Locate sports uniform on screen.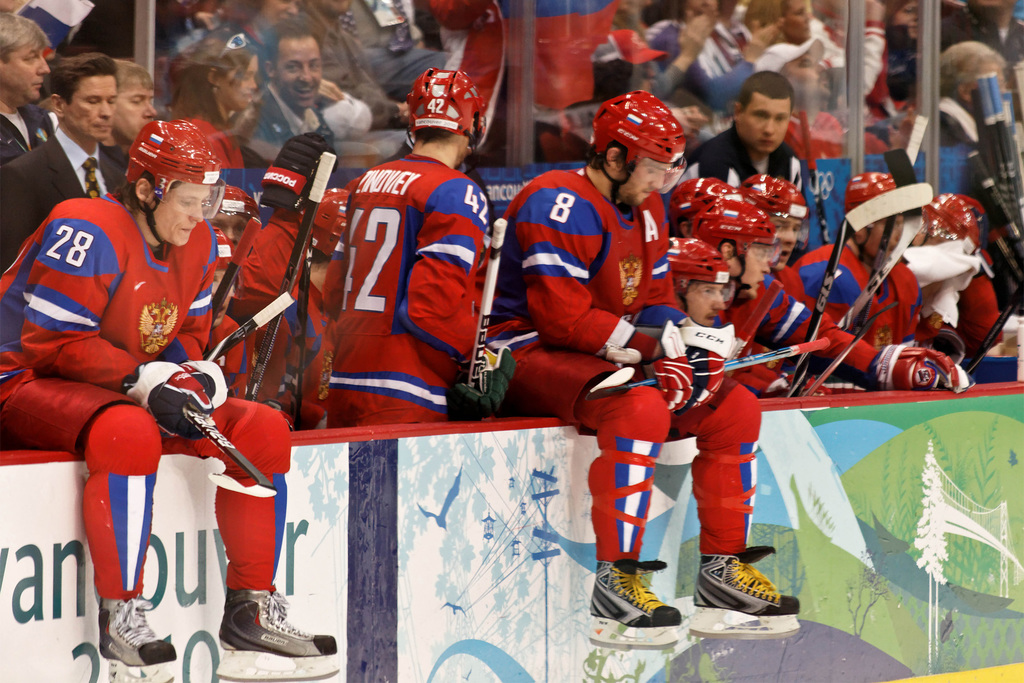
On screen at locate(0, 117, 339, 682).
